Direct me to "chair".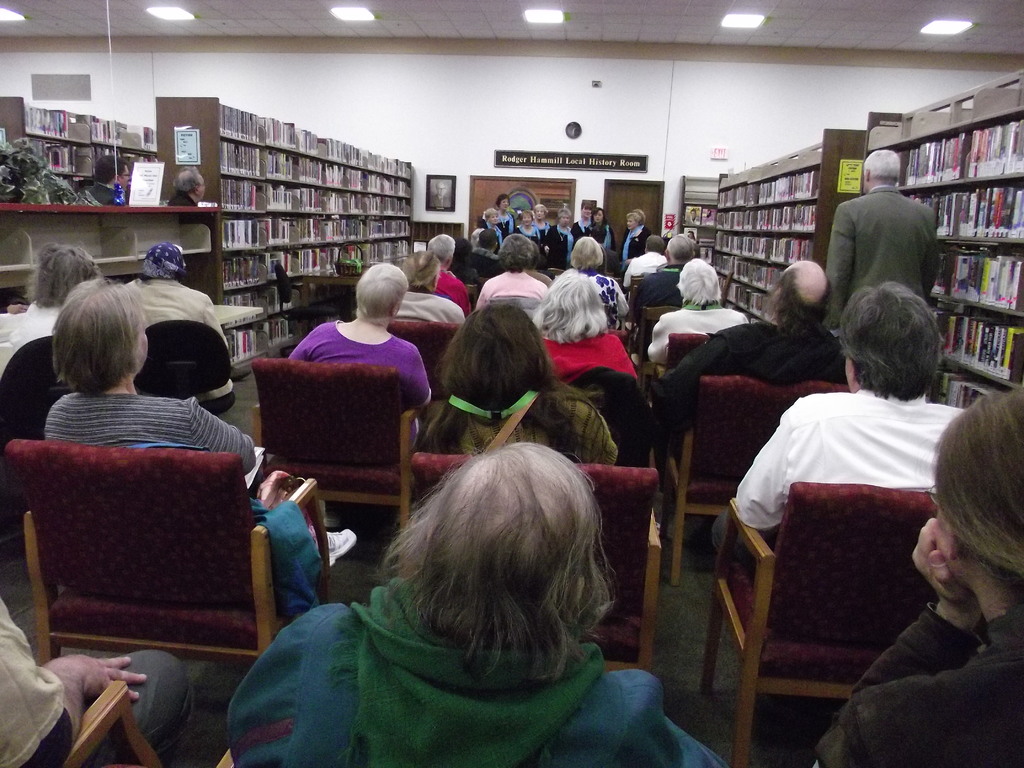
Direction: BBox(726, 467, 943, 756).
